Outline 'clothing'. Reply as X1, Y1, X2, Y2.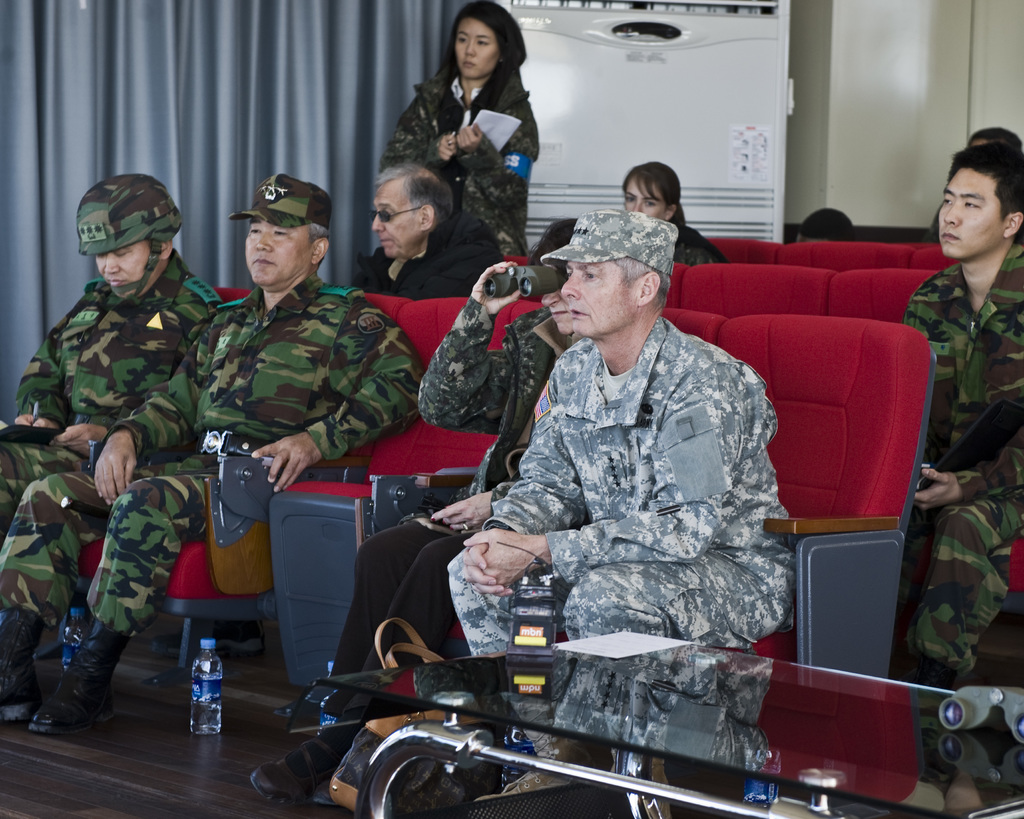
376, 81, 544, 289.
